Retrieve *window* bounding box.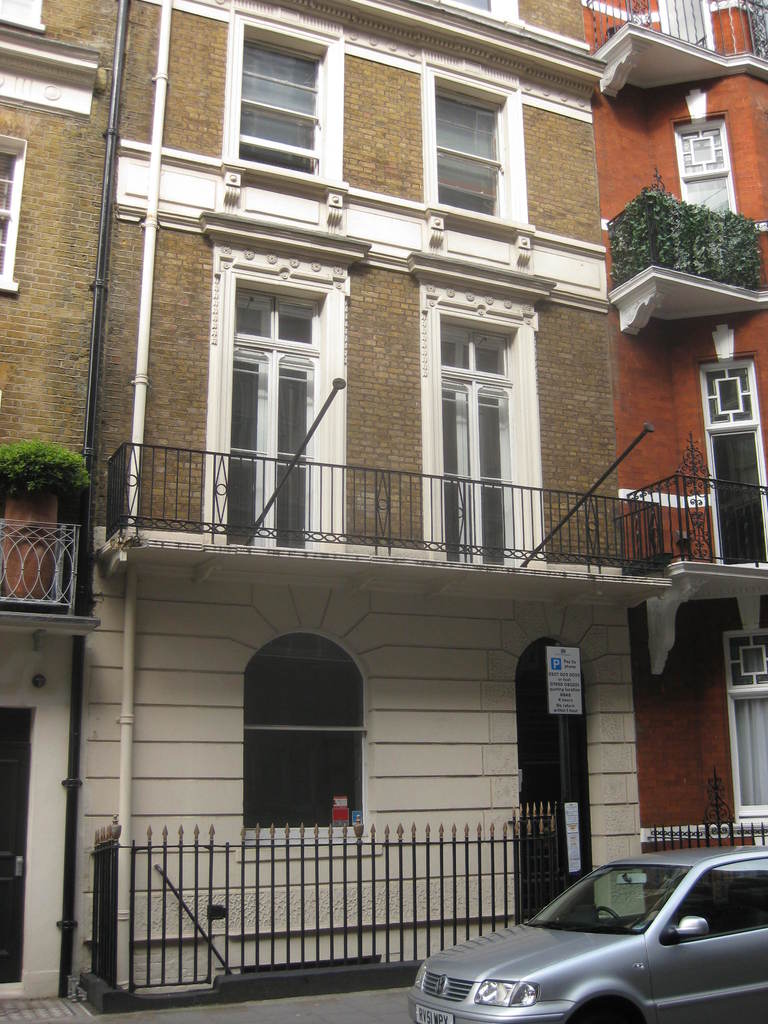
Bounding box: (0,128,30,294).
